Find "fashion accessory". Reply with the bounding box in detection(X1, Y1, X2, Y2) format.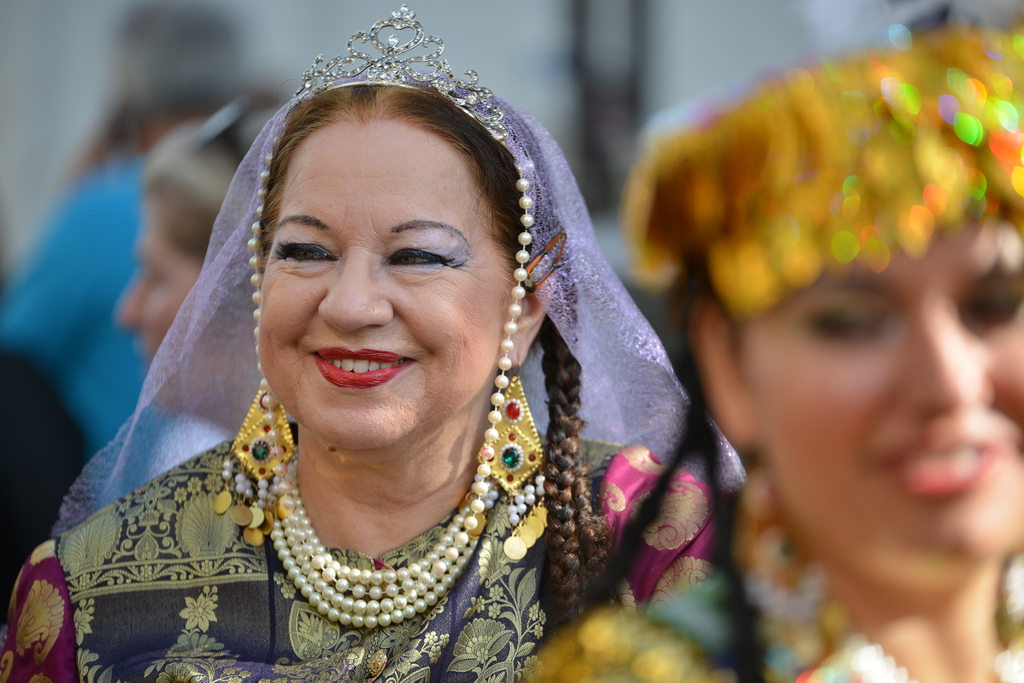
detection(618, 3, 1023, 324).
